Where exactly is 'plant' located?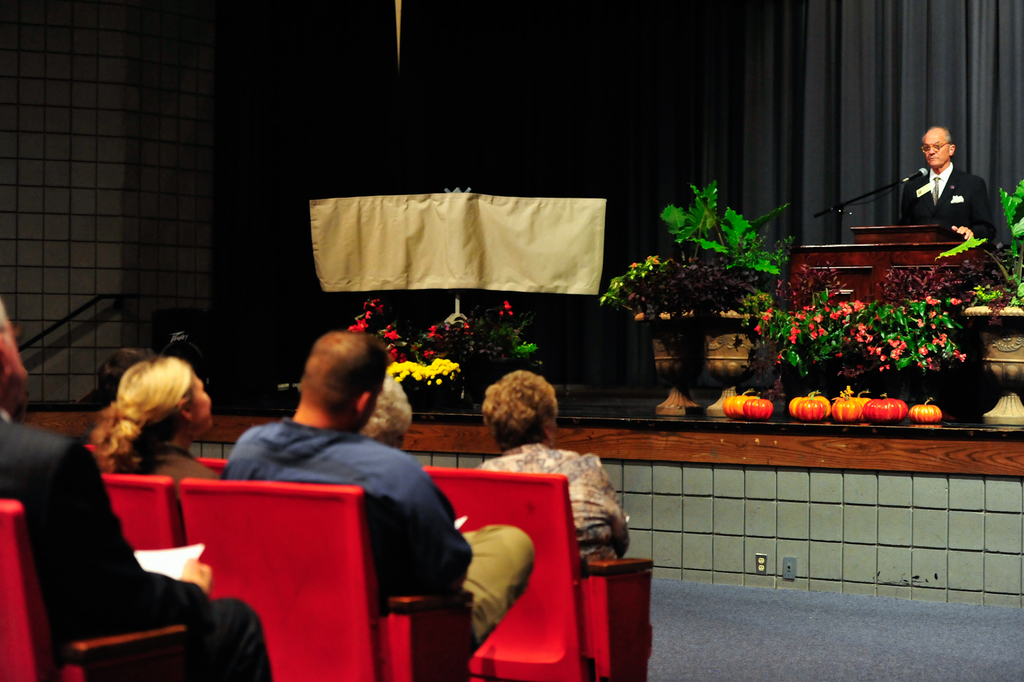
Its bounding box is locate(787, 260, 844, 294).
